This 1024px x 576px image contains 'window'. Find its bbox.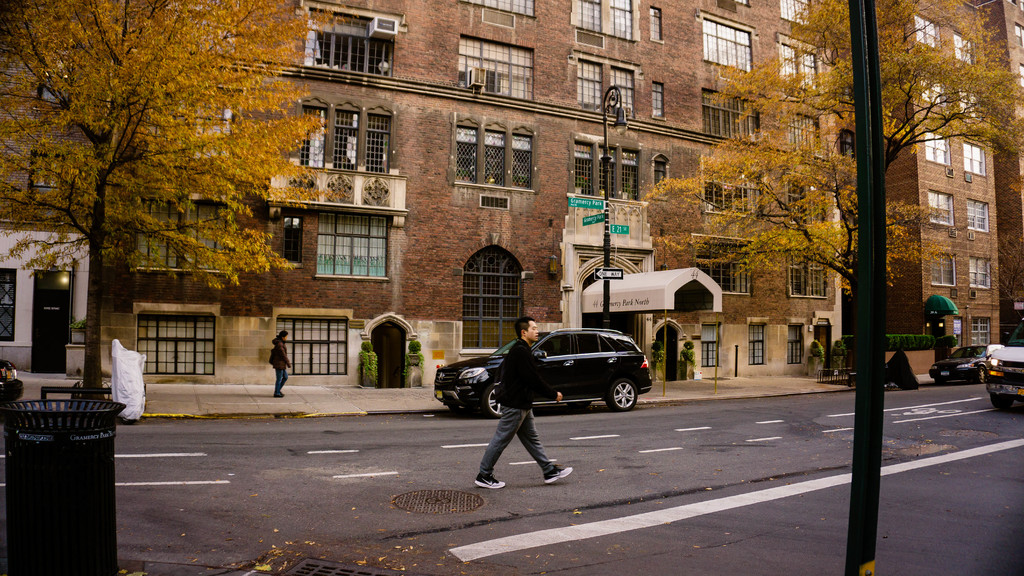
<region>971, 314, 990, 346</region>.
